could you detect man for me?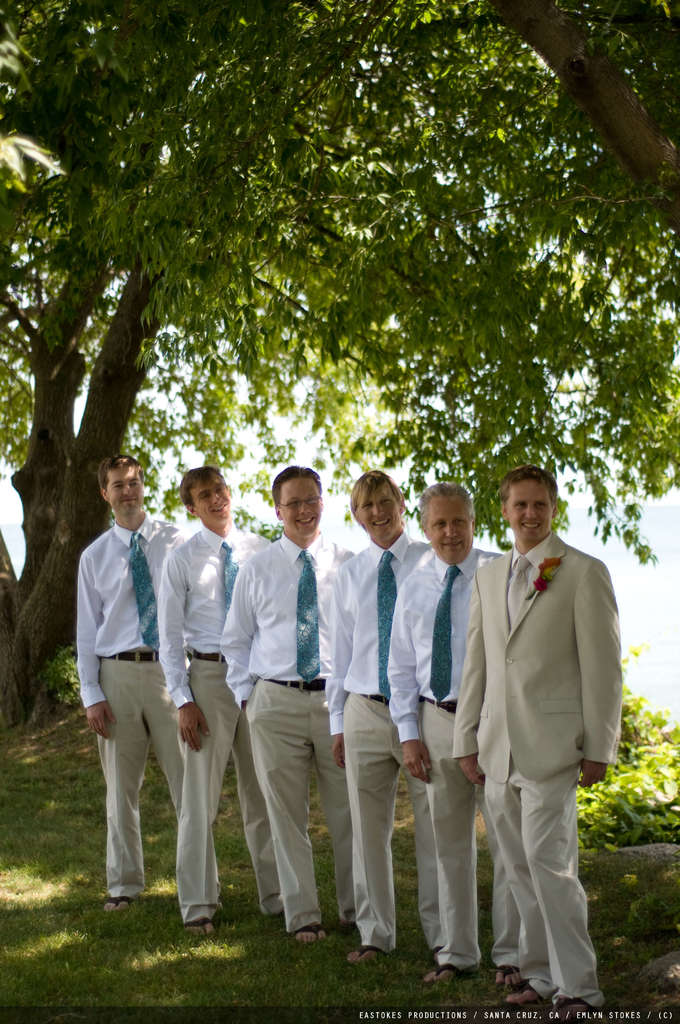
Detection result: <bbox>161, 467, 302, 940</bbox>.
